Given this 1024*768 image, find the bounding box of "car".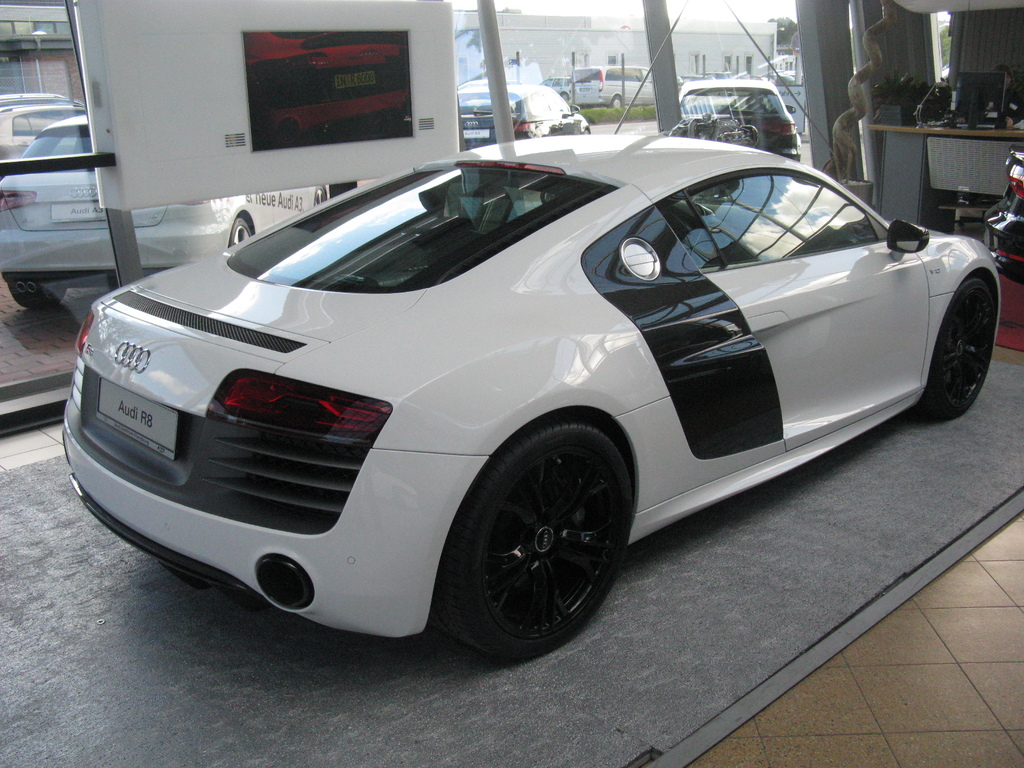
box(677, 81, 805, 165).
